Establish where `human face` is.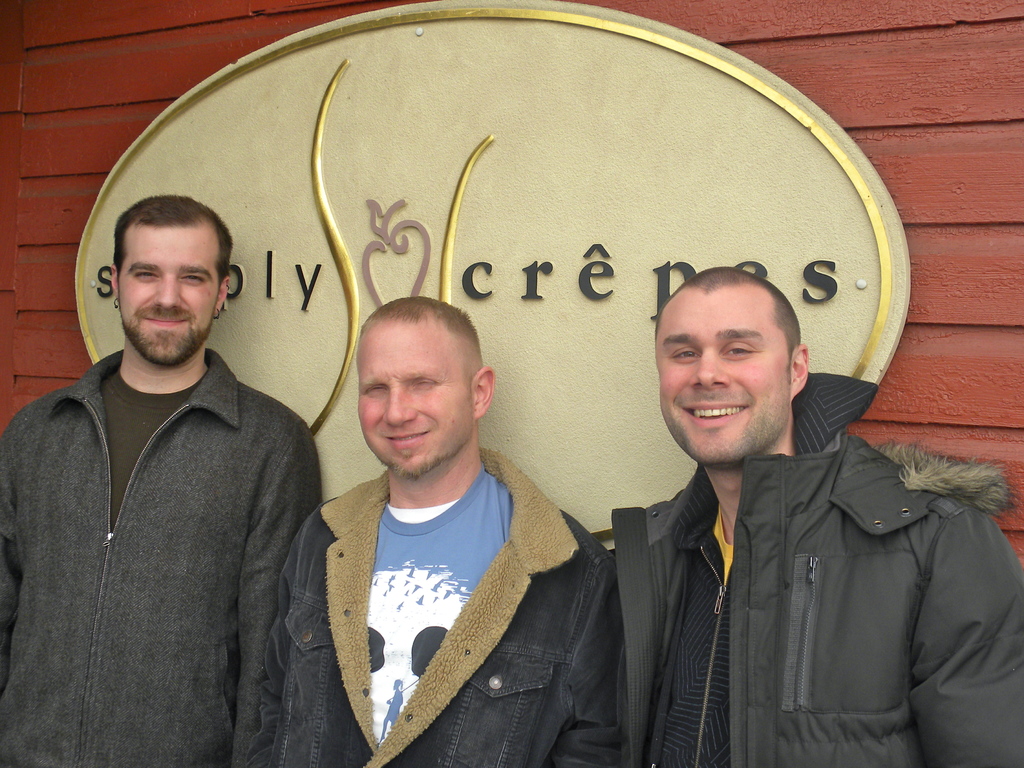
Established at select_region(358, 330, 469, 478).
